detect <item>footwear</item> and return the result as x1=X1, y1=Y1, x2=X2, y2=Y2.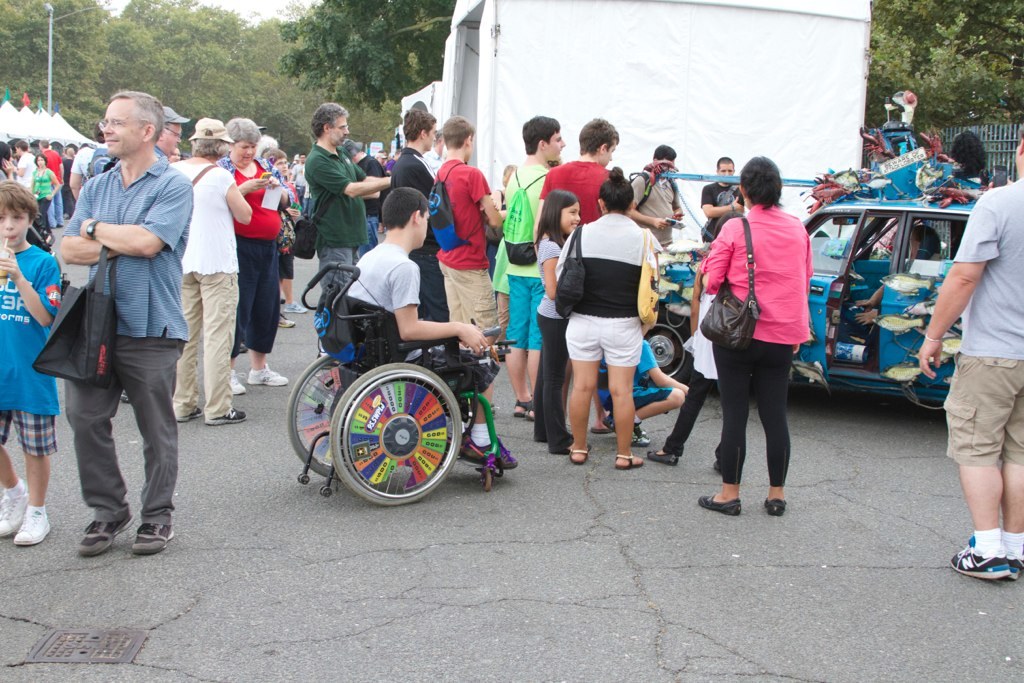
x1=585, y1=426, x2=606, y2=434.
